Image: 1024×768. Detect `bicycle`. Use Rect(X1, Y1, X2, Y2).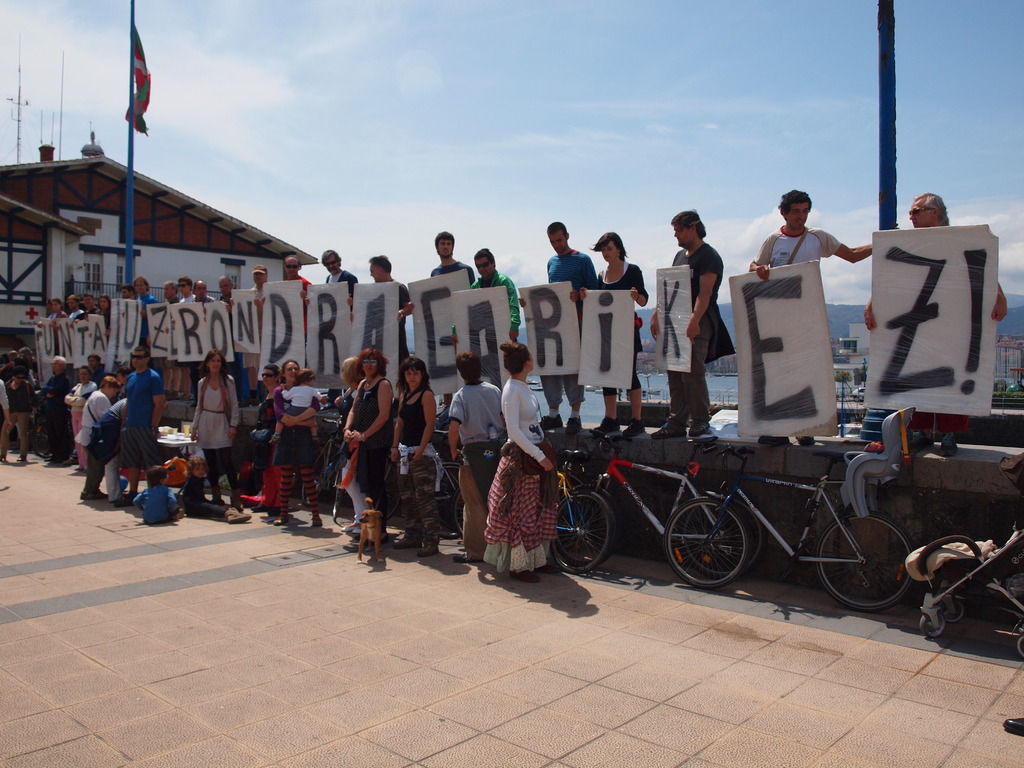
Rect(438, 458, 611, 598).
